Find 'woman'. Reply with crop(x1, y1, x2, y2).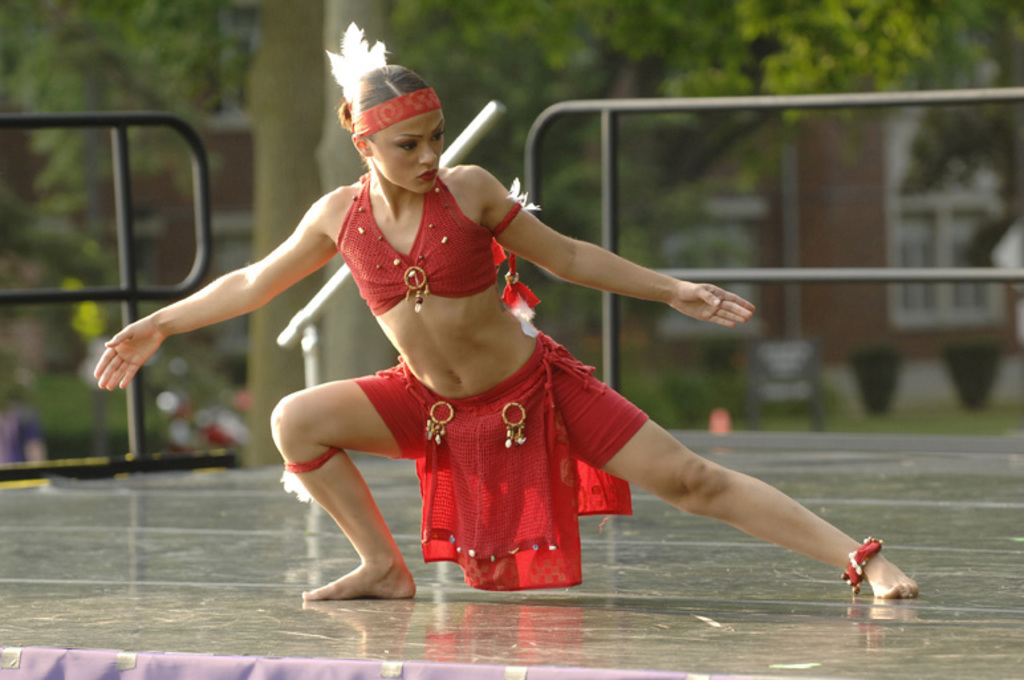
crop(92, 20, 922, 607).
